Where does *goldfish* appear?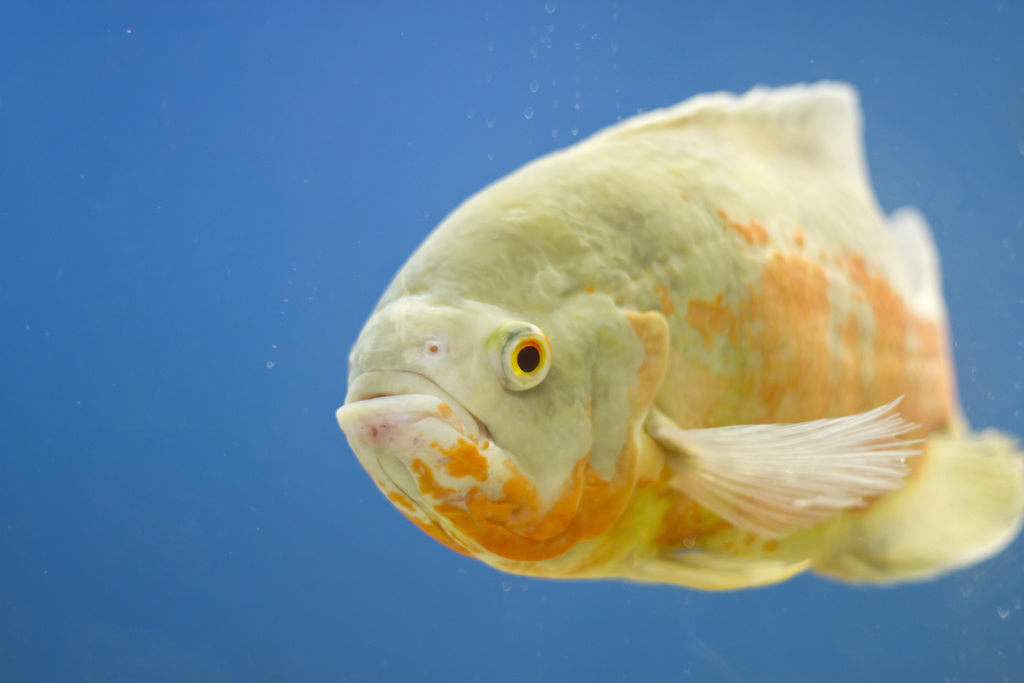
Appears at l=335, t=83, r=1023, b=589.
